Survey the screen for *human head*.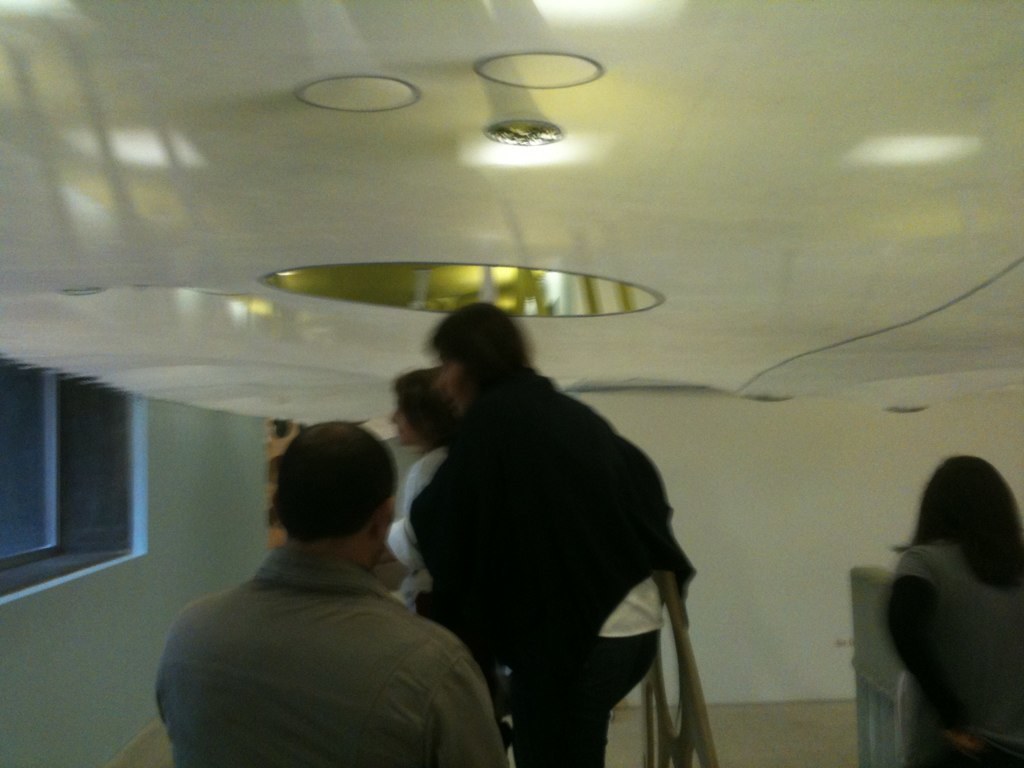
Survey found: (382, 361, 455, 449).
